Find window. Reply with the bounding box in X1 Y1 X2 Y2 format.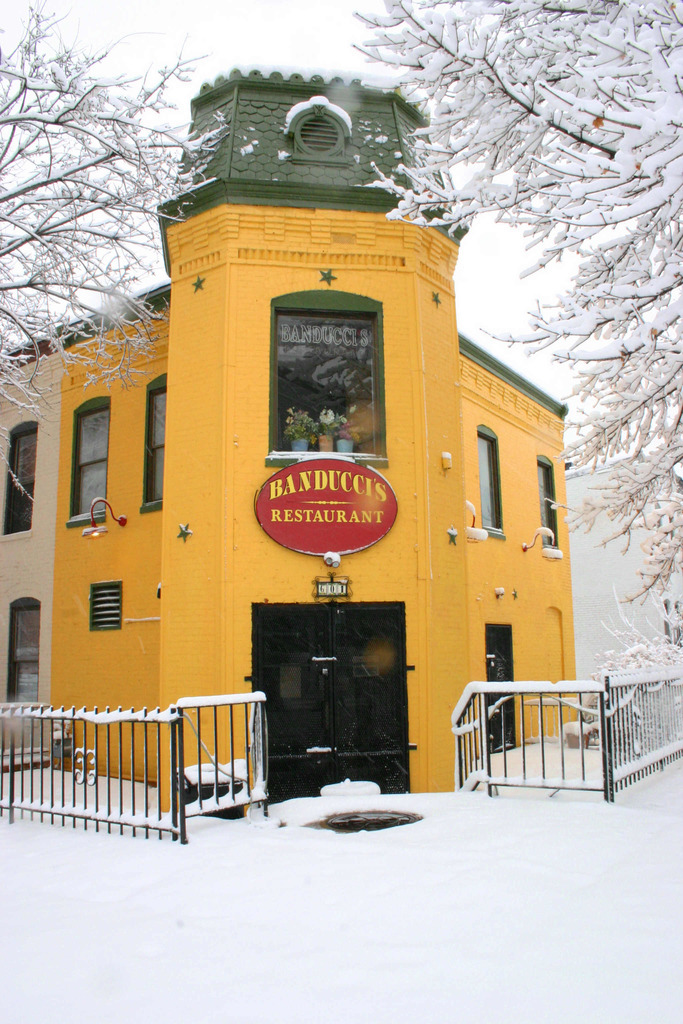
4 594 43 705.
